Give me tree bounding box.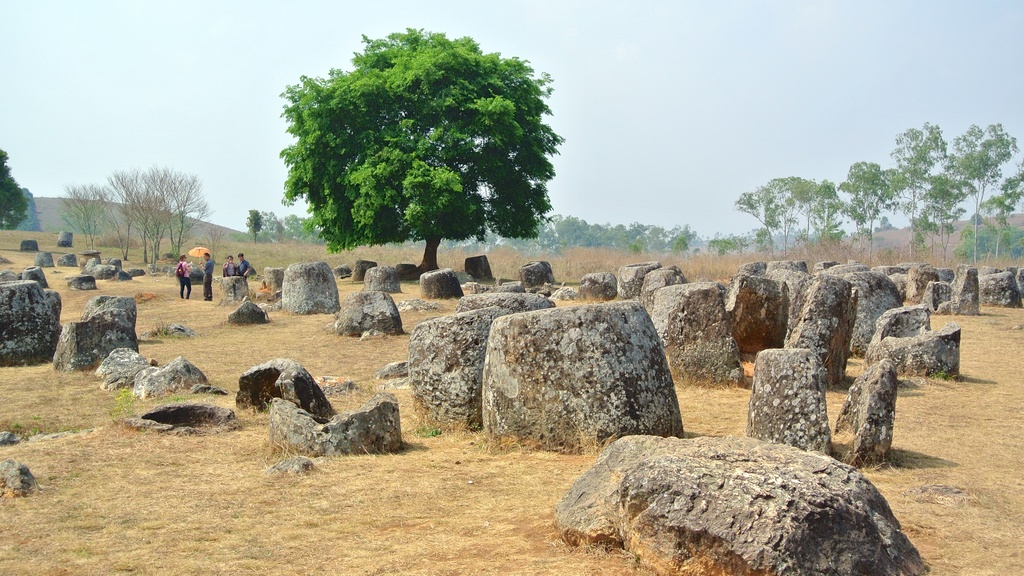
BBox(735, 113, 1023, 287).
